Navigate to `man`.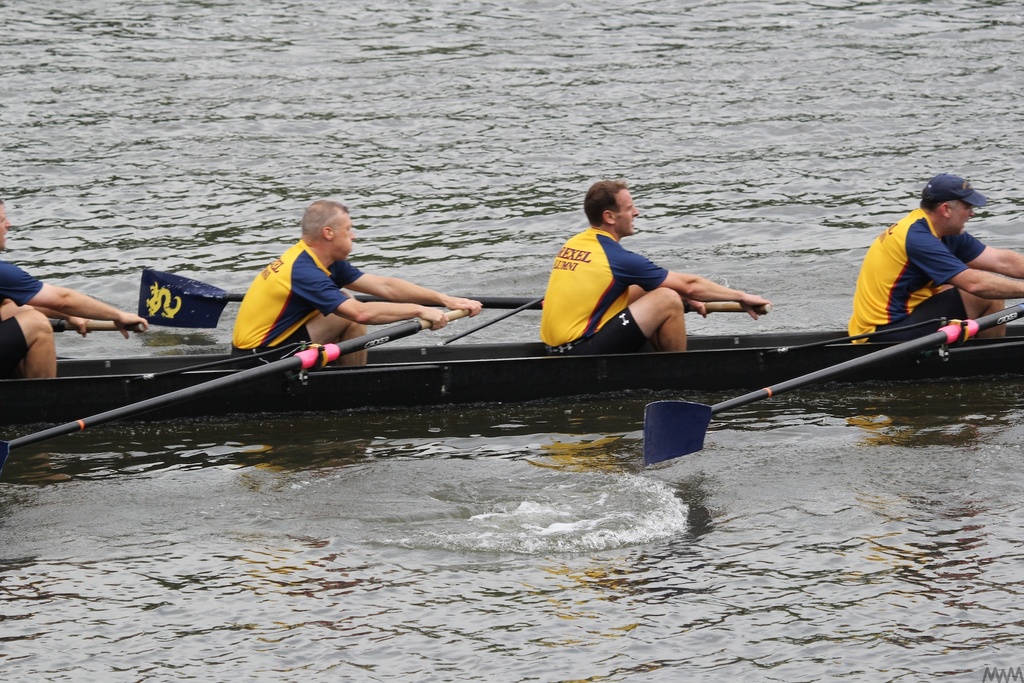
Navigation target: (x1=543, y1=170, x2=772, y2=365).
